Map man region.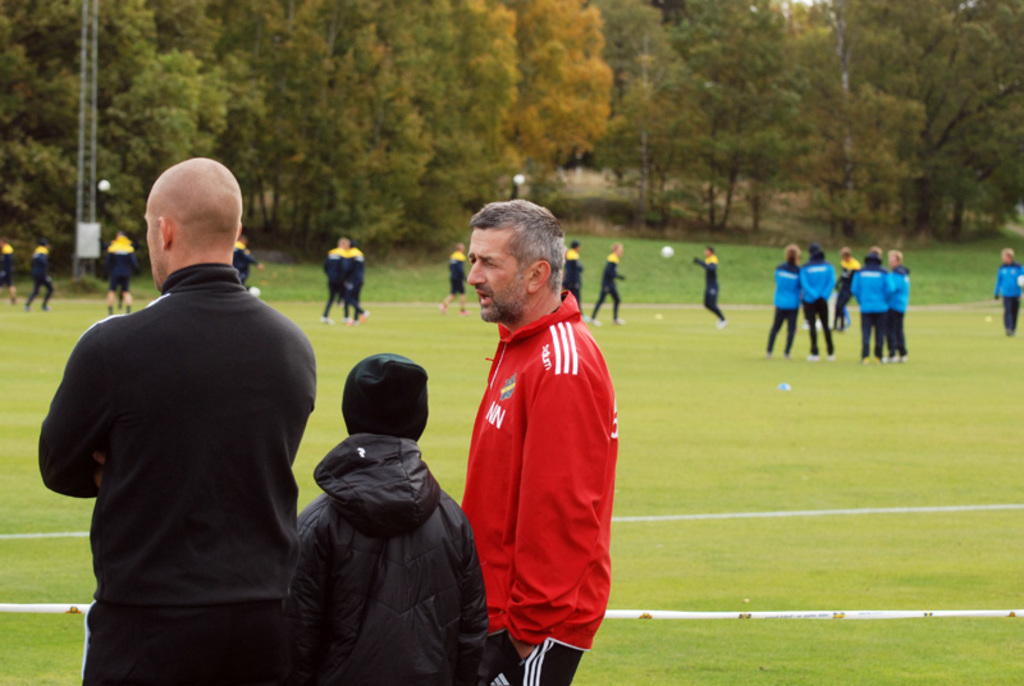
Mapped to <box>436,242,470,314</box>.
